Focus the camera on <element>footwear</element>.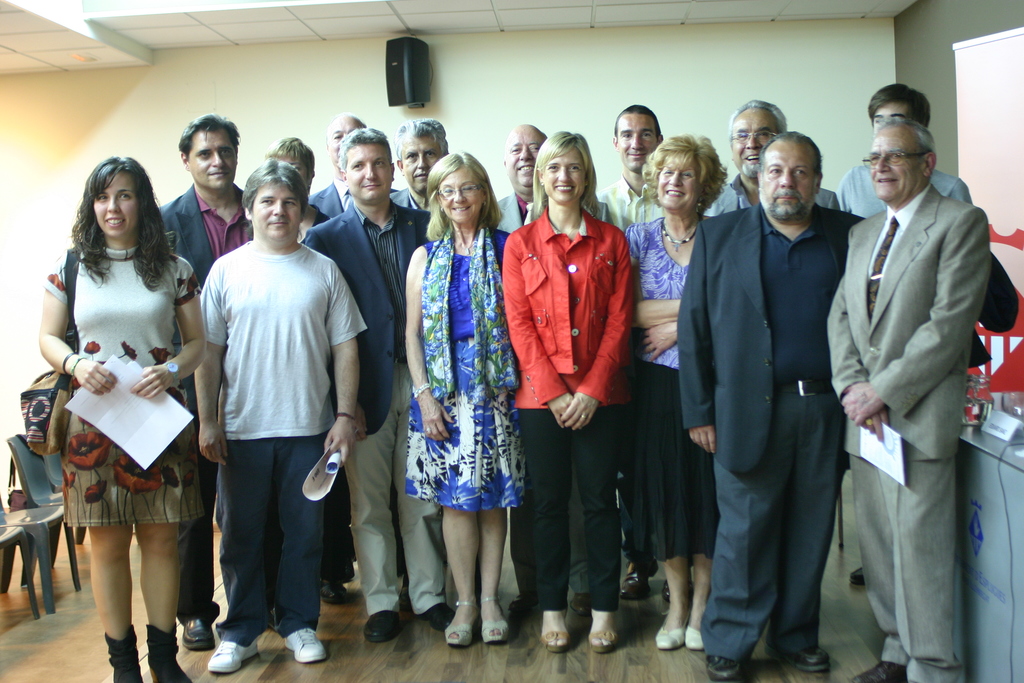
Focus region: {"left": 207, "top": 628, "right": 264, "bottom": 675}.
